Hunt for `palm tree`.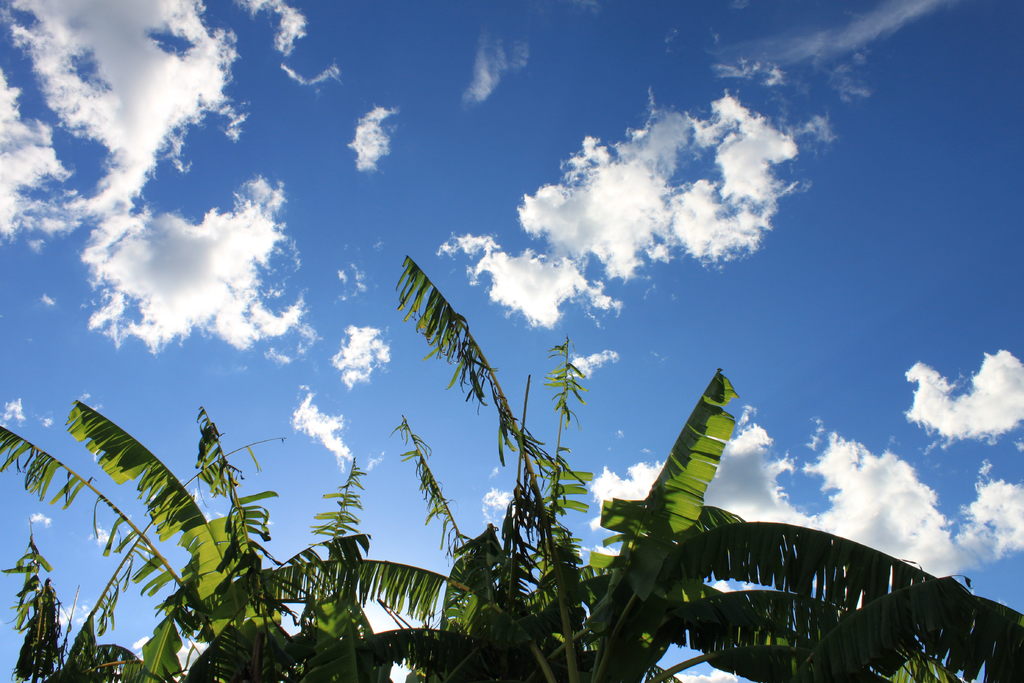
Hunted down at crop(0, 243, 1011, 682).
